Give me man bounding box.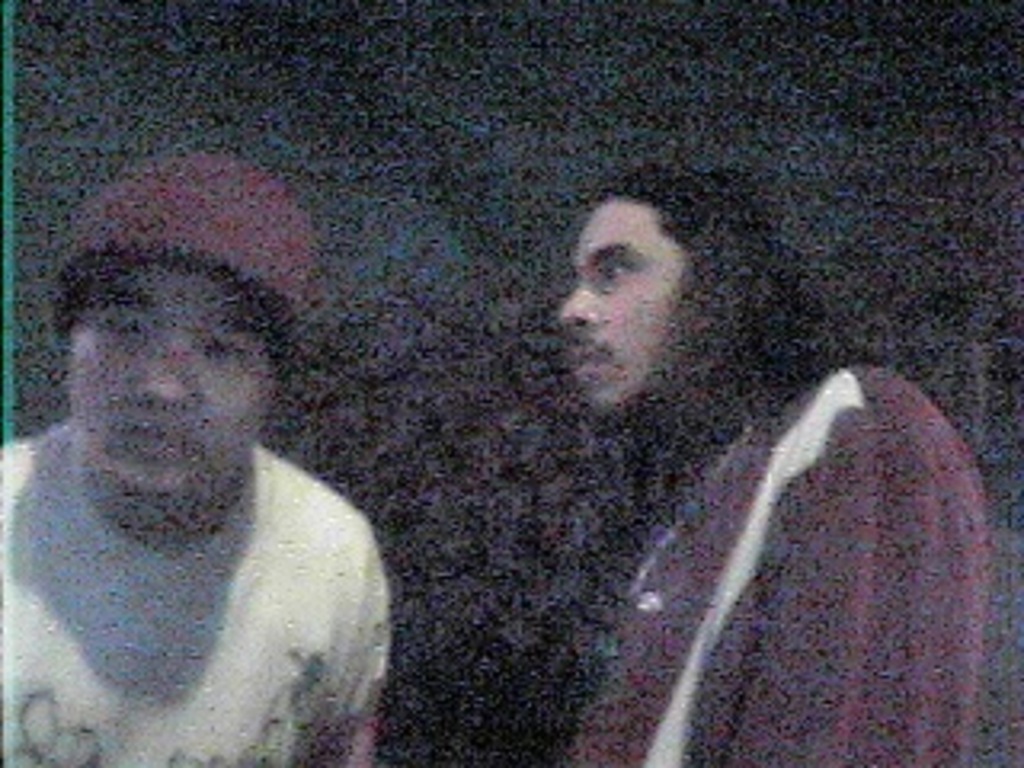
(x1=547, y1=166, x2=992, y2=765).
